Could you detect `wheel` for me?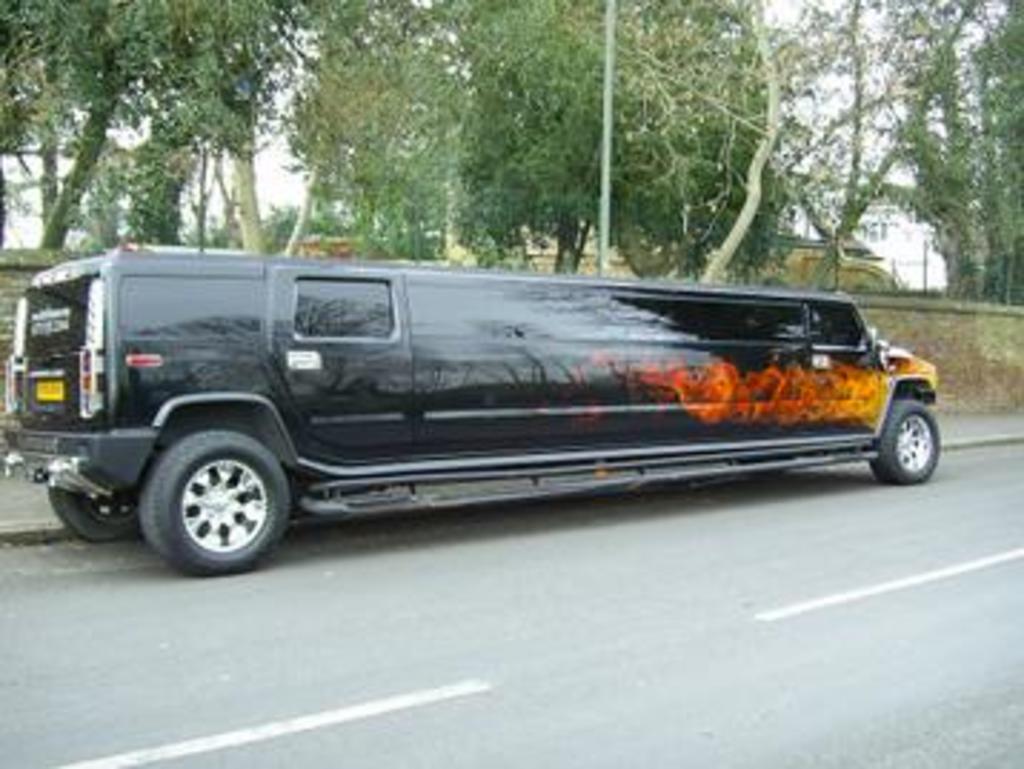
Detection result: locate(864, 395, 944, 486).
